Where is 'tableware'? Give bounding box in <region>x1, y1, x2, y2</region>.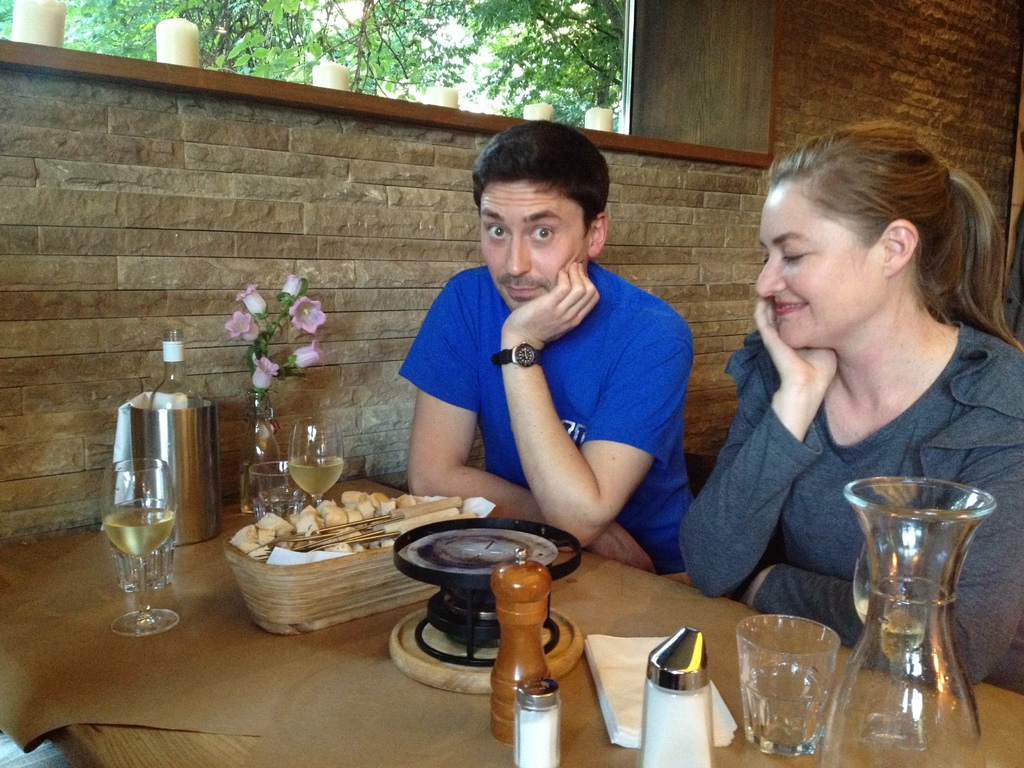
<region>481, 547, 566, 744</region>.
